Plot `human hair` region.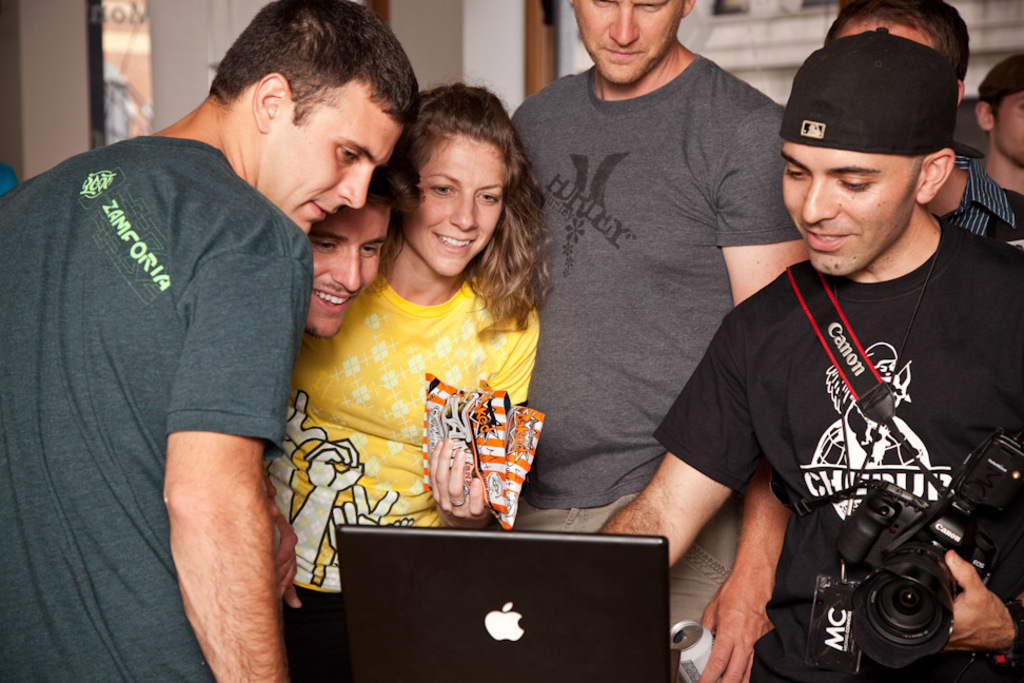
Plotted at detection(981, 54, 1023, 111).
